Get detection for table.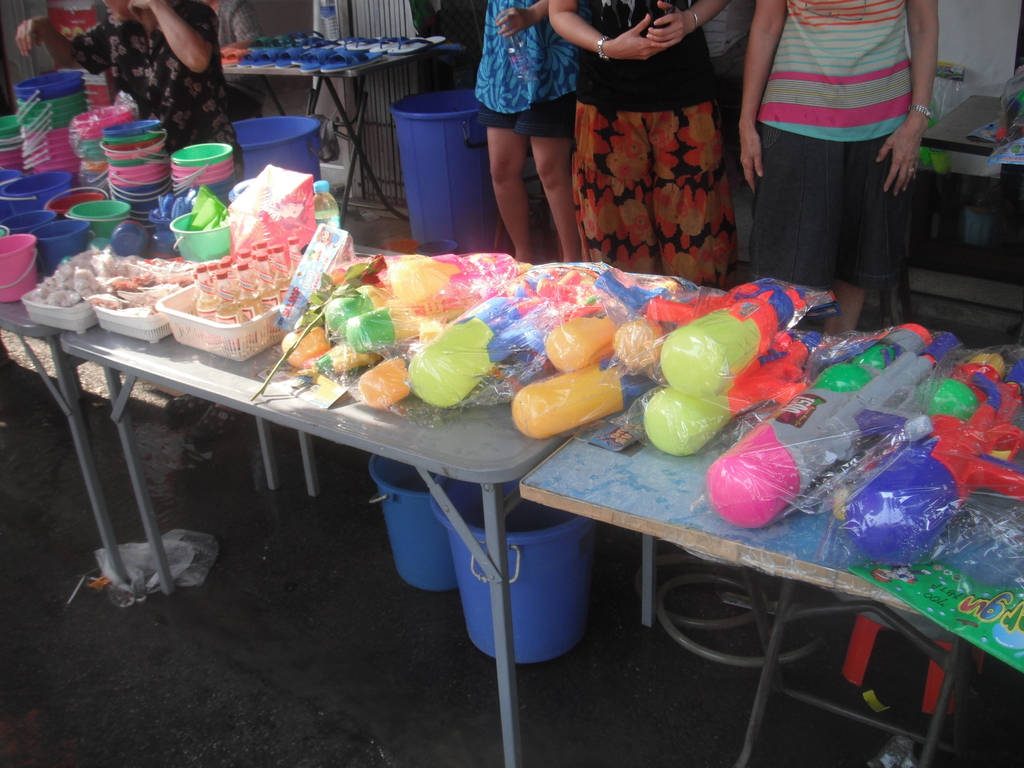
Detection: region(49, 236, 674, 765).
